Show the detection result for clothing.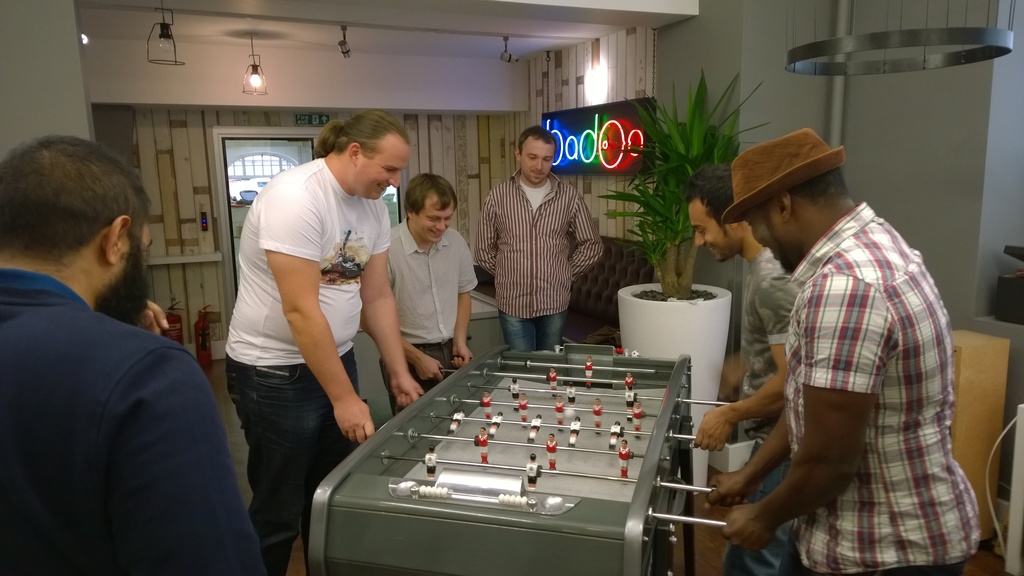
bbox=(732, 242, 799, 572).
